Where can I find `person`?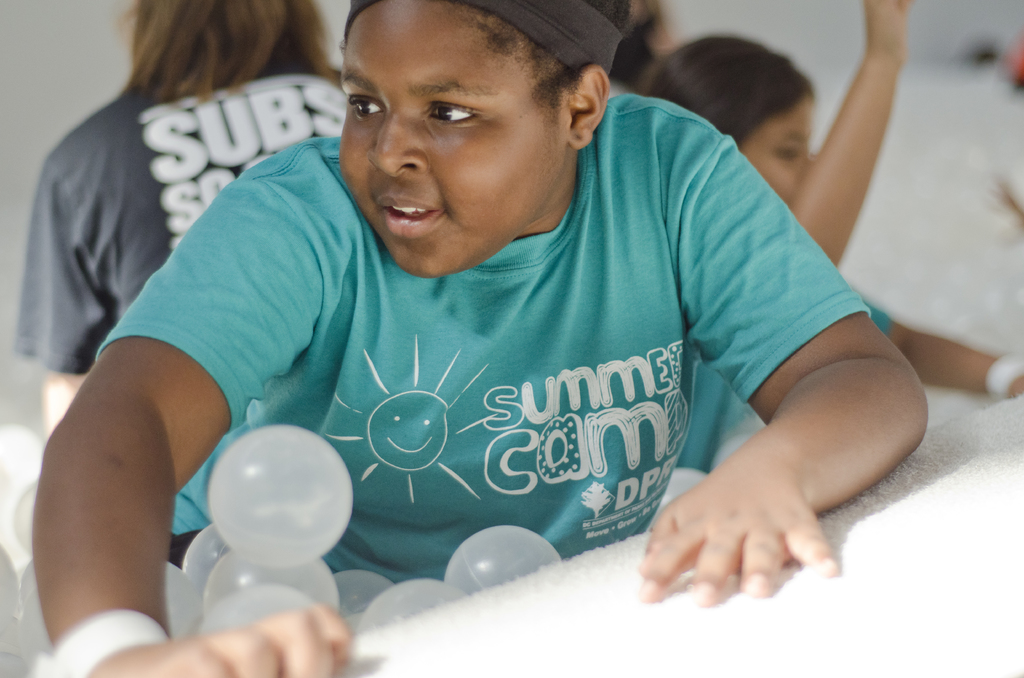
You can find it at rect(639, 0, 1012, 390).
